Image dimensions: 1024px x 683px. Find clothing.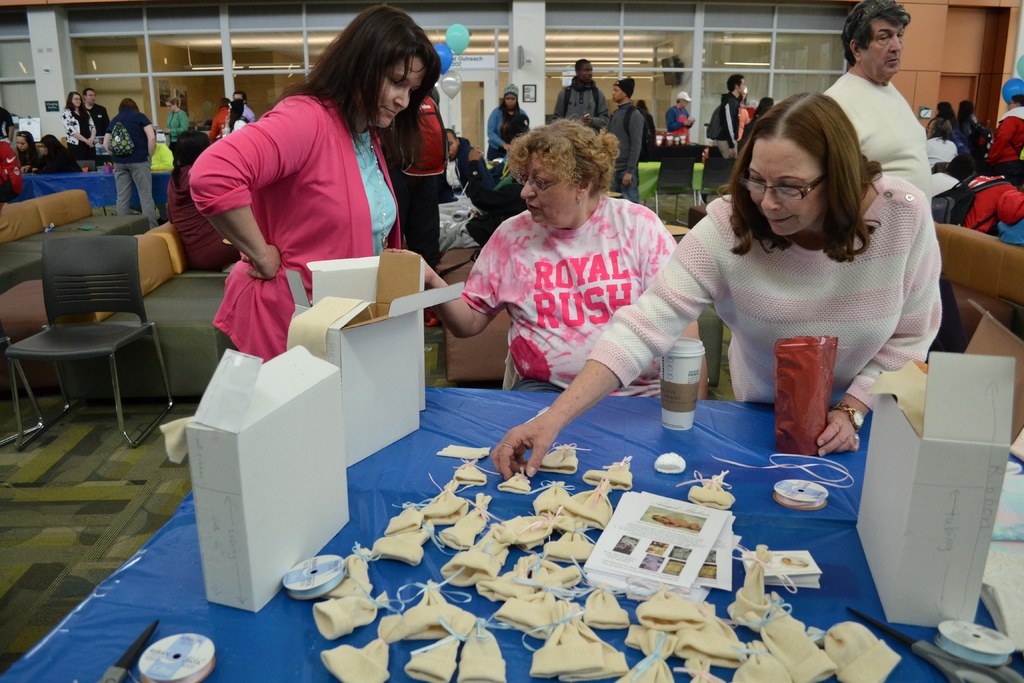
select_region(706, 95, 743, 186).
